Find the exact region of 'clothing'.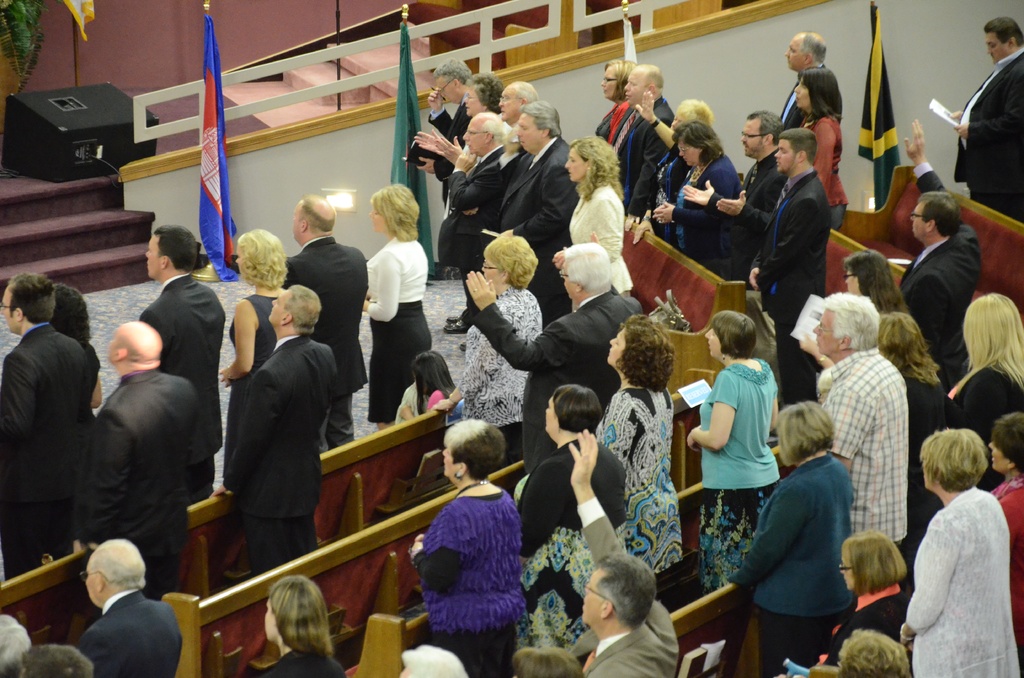
Exact region: (left=229, top=296, right=276, bottom=383).
